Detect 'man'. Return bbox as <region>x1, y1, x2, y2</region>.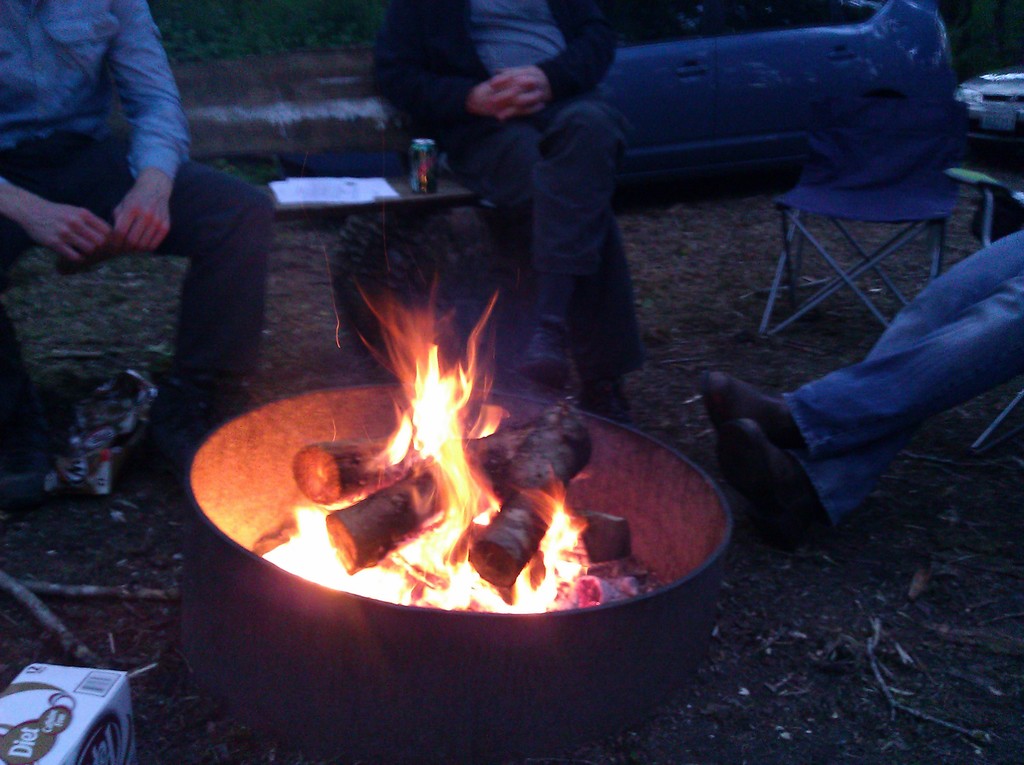
<region>0, 0, 276, 467</region>.
